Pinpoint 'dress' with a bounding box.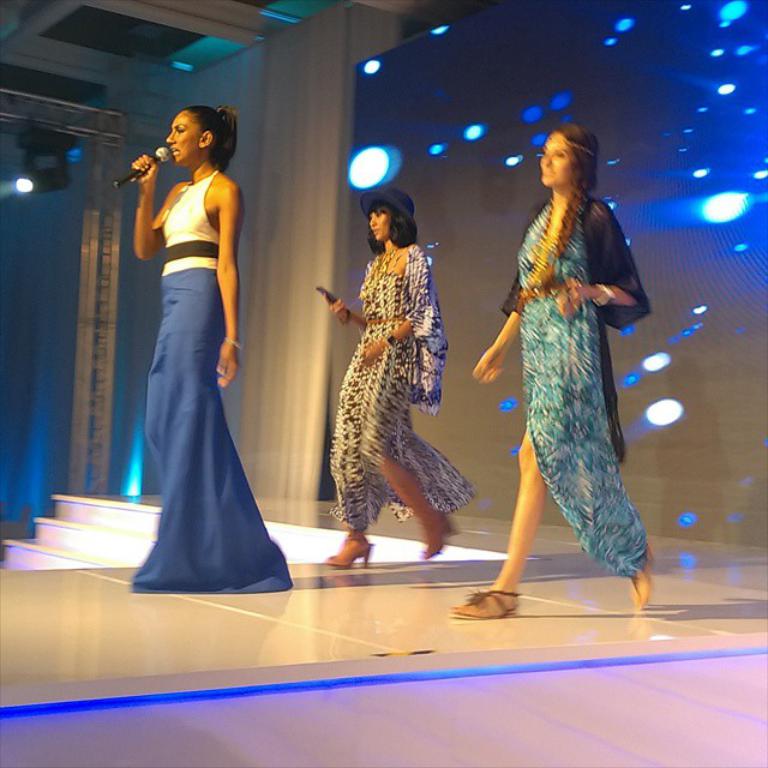
<bbox>320, 245, 473, 530</bbox>.
